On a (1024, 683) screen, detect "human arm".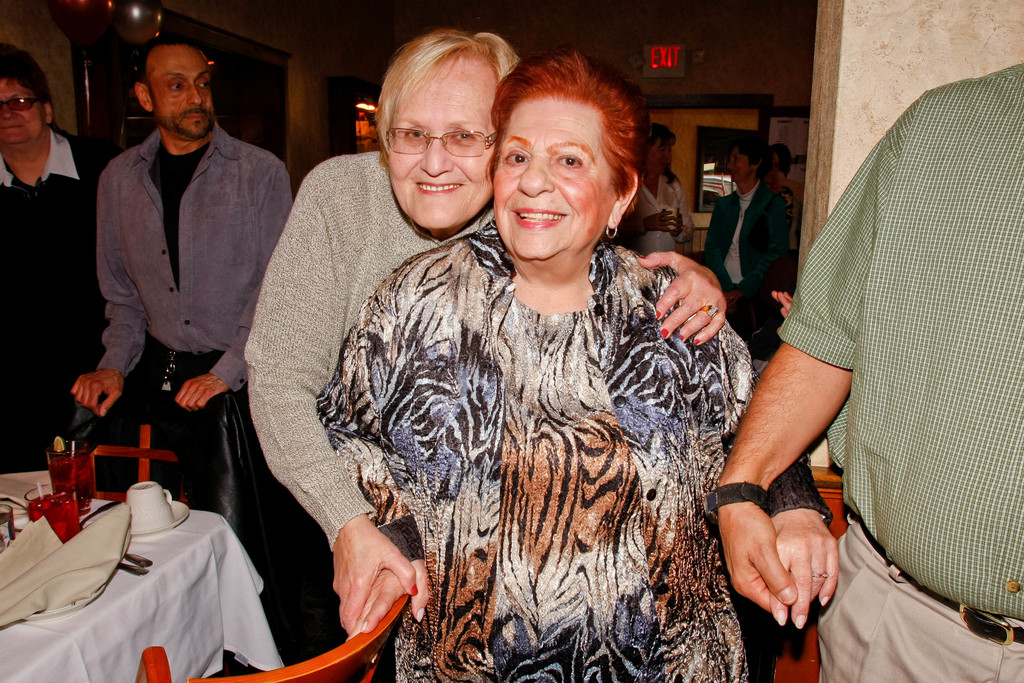
[x1=611, y1=203, x2=678, y2=238].
